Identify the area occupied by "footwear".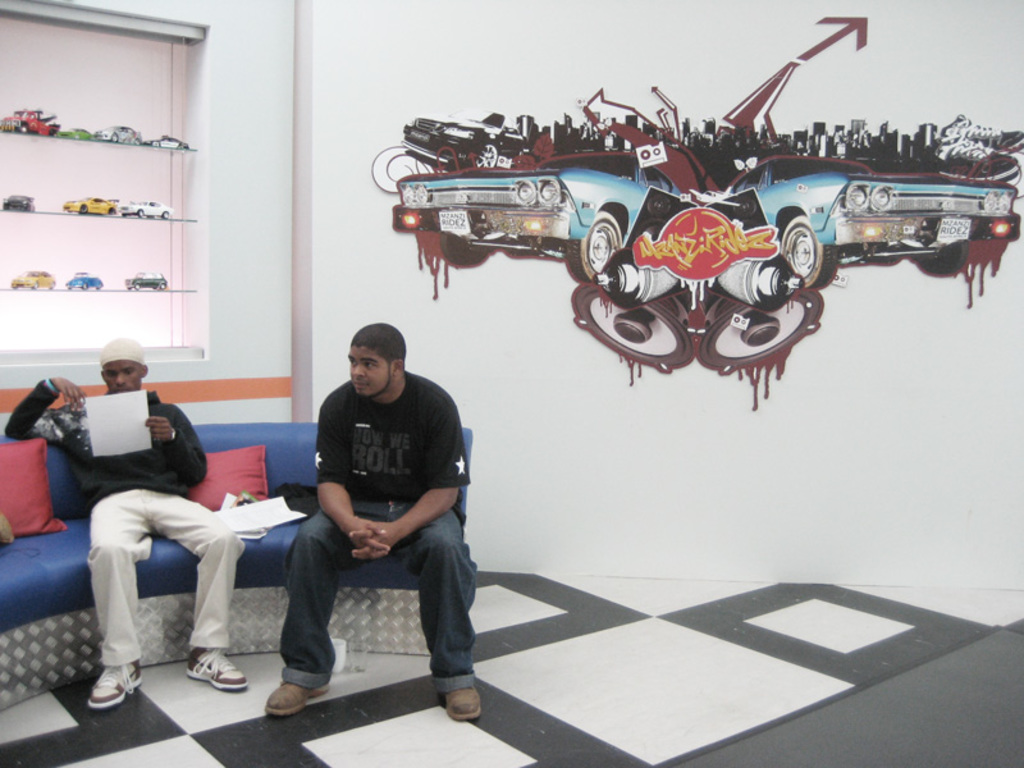
Area: <region>253, 654, 328, 731</region>.
